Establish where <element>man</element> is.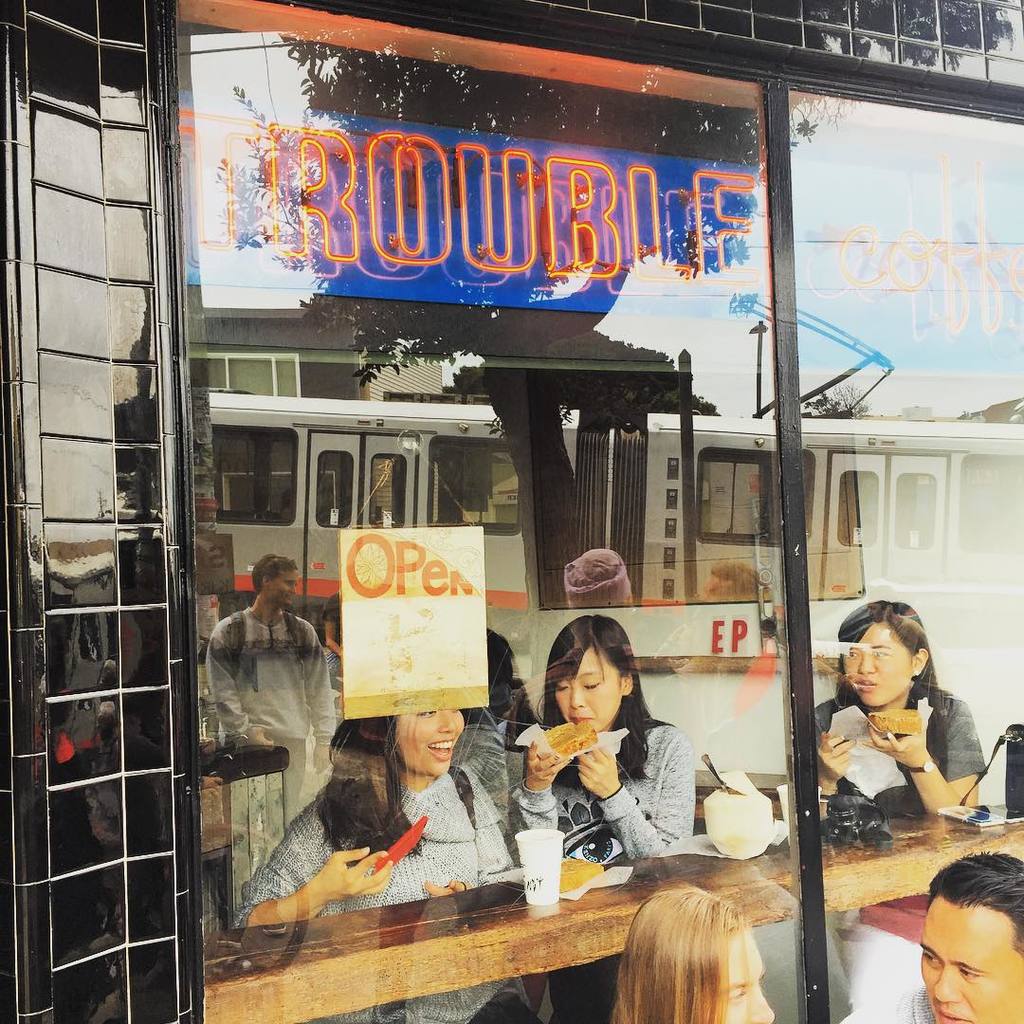
Established at rect(834, 858, 1023, 1023).
